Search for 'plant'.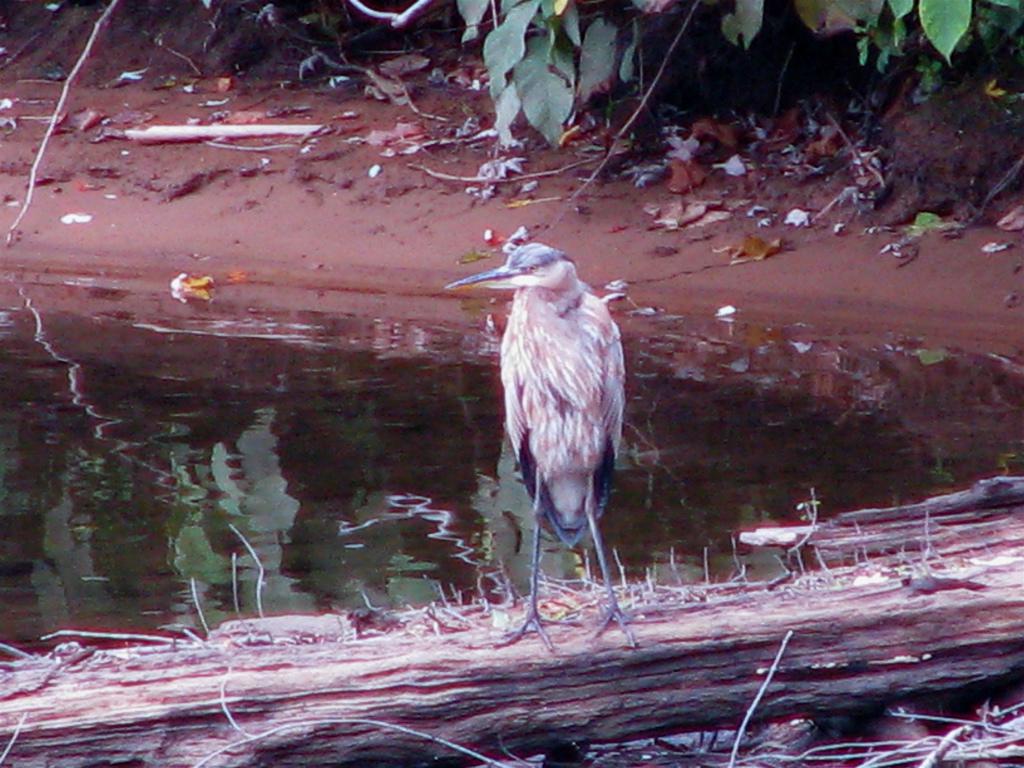
Found at crop(450, 0, 1011, 144).
